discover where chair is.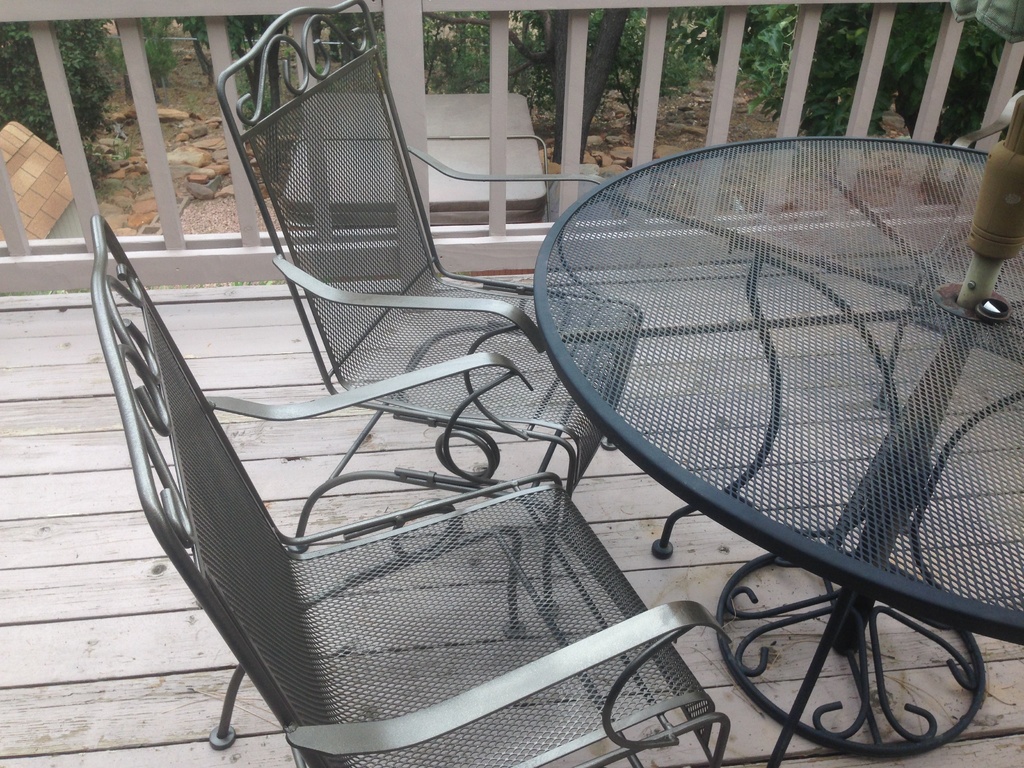
Discovered at select_region(214, 0, 644, 620).
